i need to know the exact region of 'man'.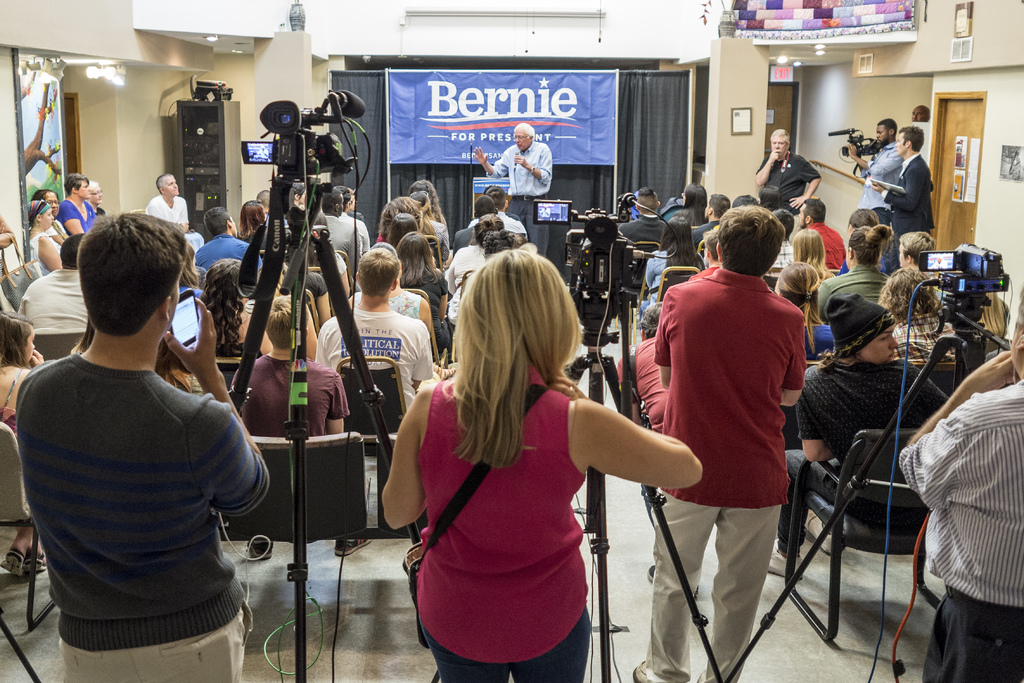
Region: 616:189:669:249.
